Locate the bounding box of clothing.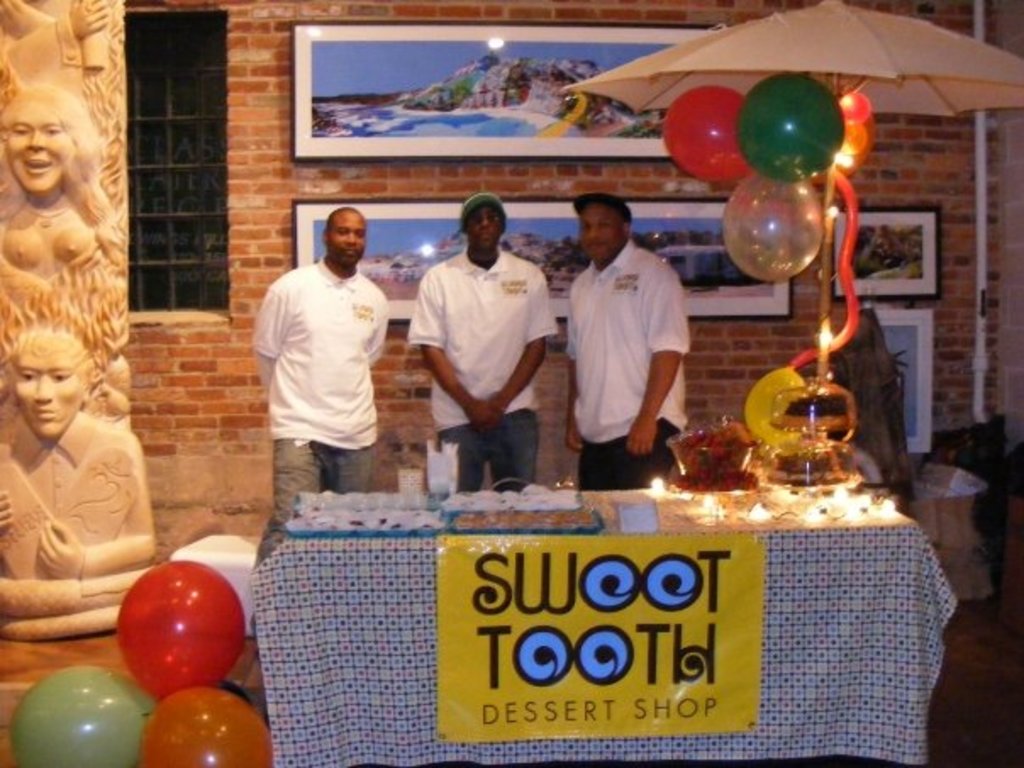
Bounding box: [x1=566, y1=219, x2=693, y2=454].
